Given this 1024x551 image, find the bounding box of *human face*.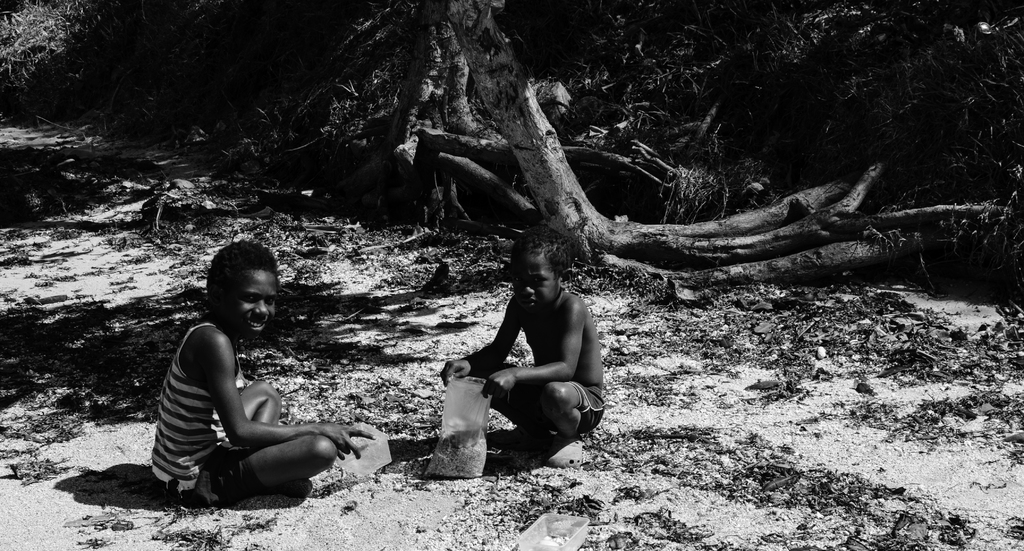
select_region(229, 275, 278, 345).
